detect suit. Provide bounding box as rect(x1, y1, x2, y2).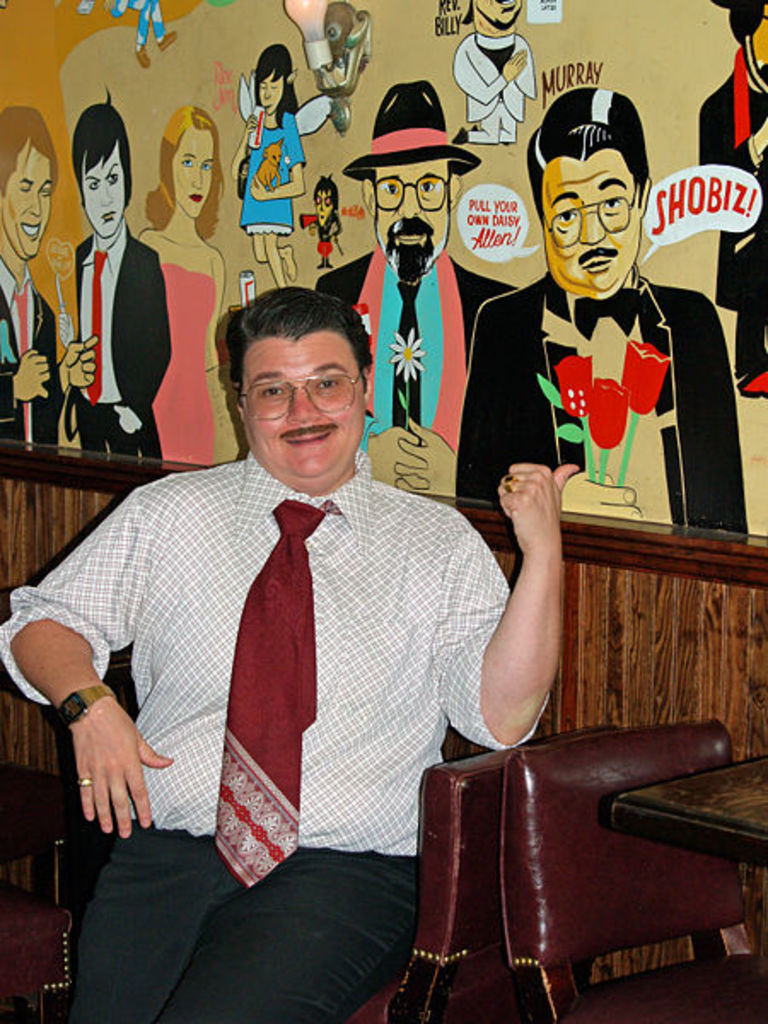
rect(445, 275, 766, 561).
